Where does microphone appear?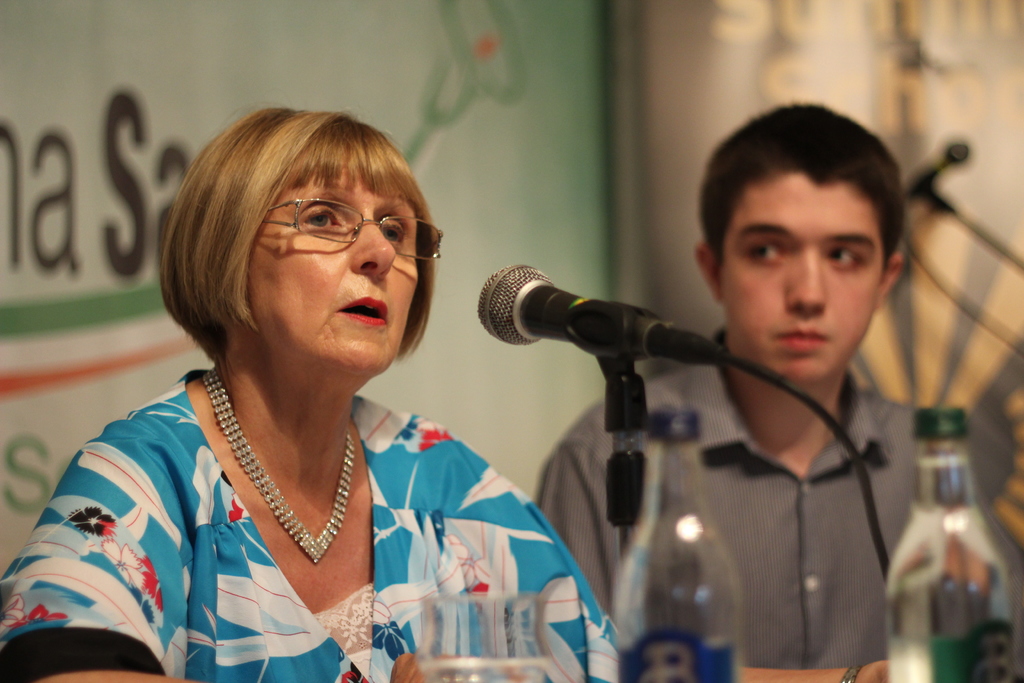
Appears at locate(464, 258, 728, 365).
